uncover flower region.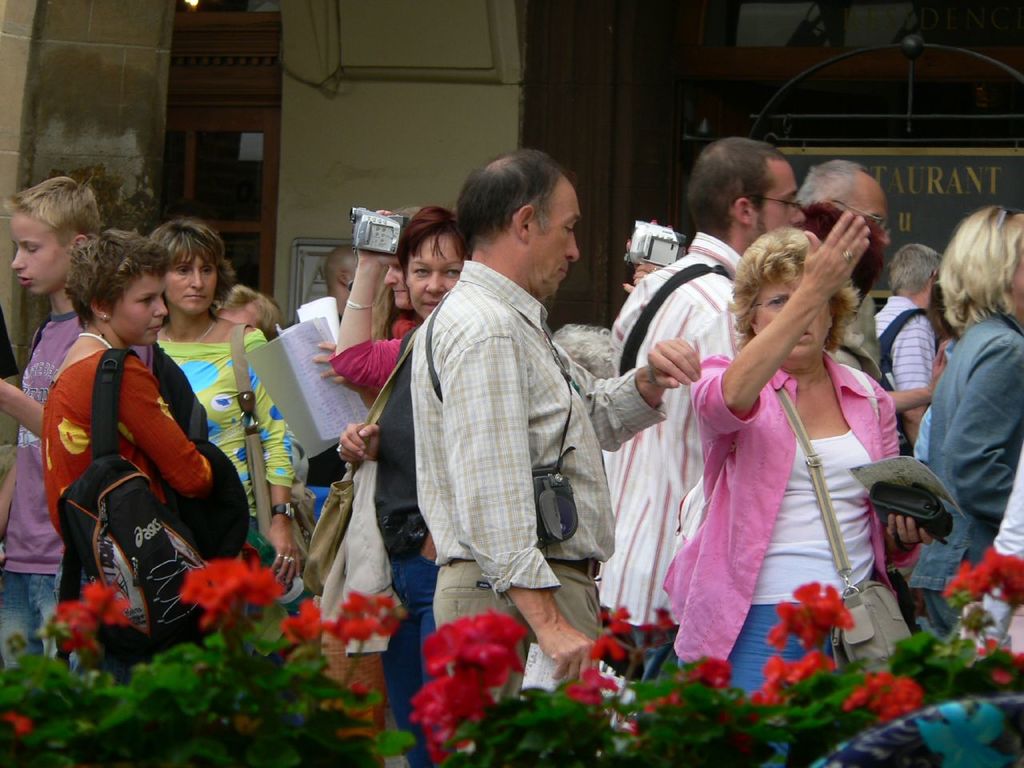
Uncovered: (left=681, top=657, right=735, bottom=690).
